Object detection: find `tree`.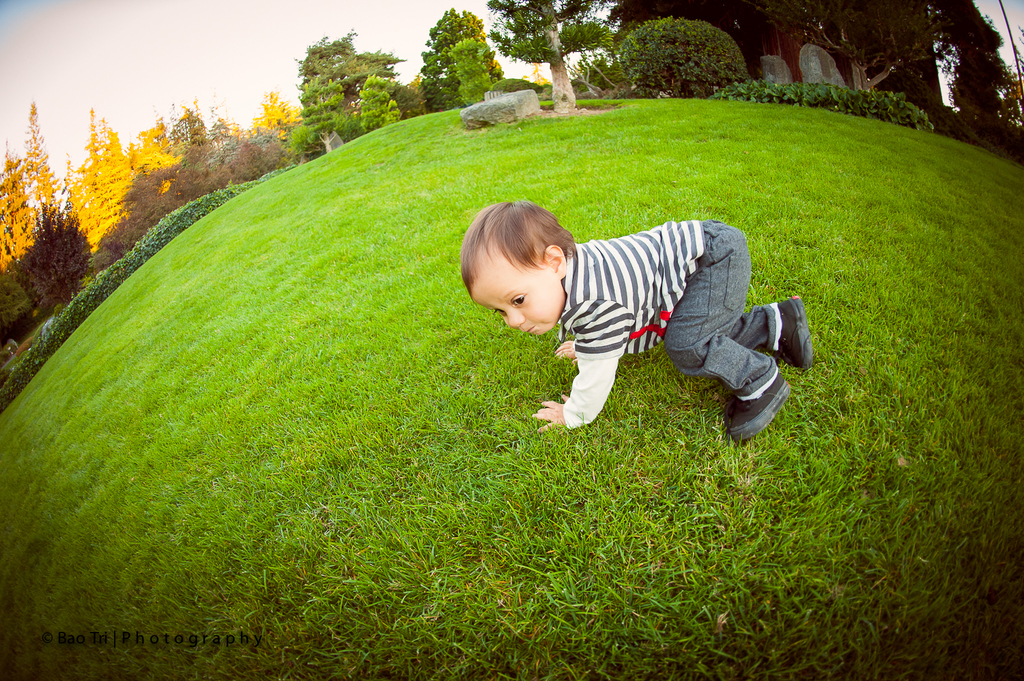
region(488, 0, 608, 111).
